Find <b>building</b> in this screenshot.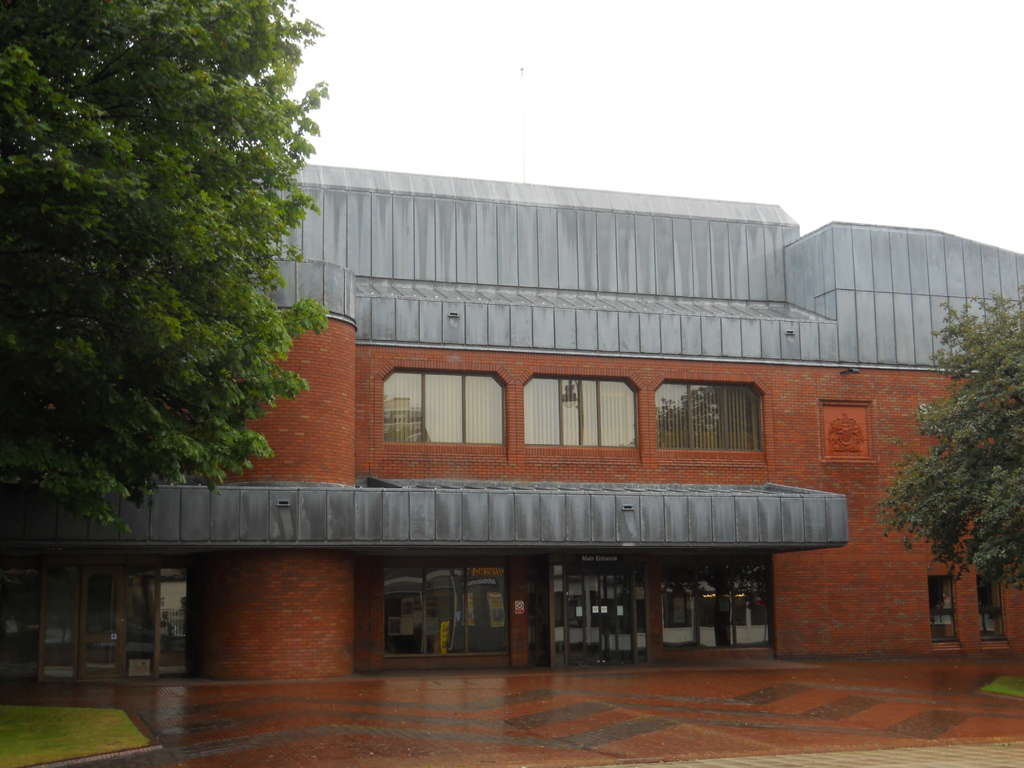
The bounding box for <b>building</b> is region(0, 150, 1023, 685).
